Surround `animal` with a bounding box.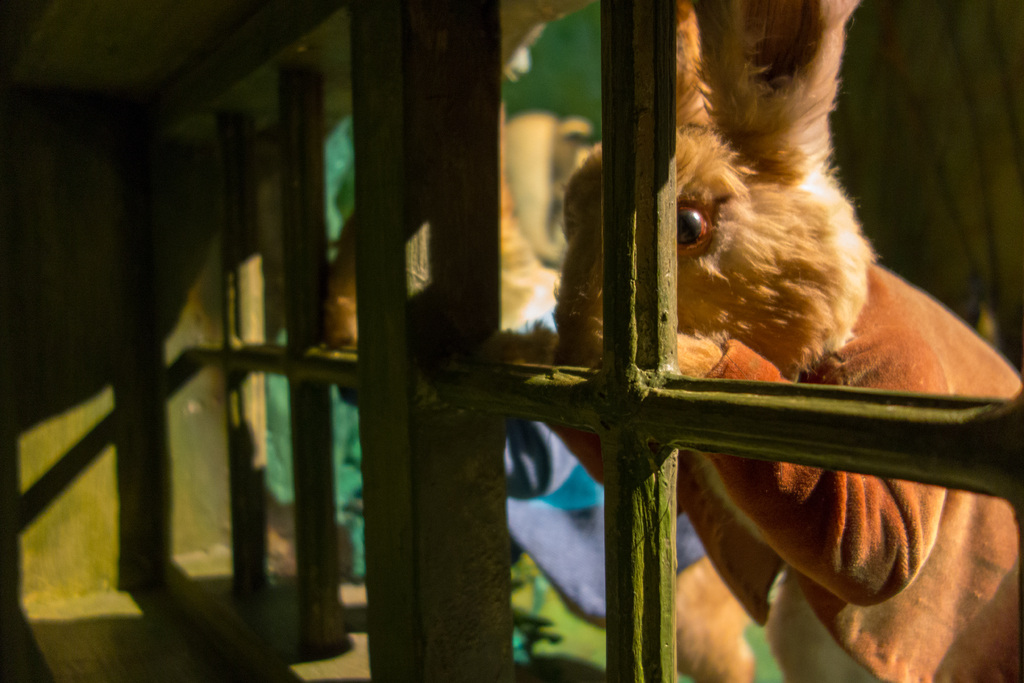
(x1=469, y1=0, x2=1023, y2=682).
